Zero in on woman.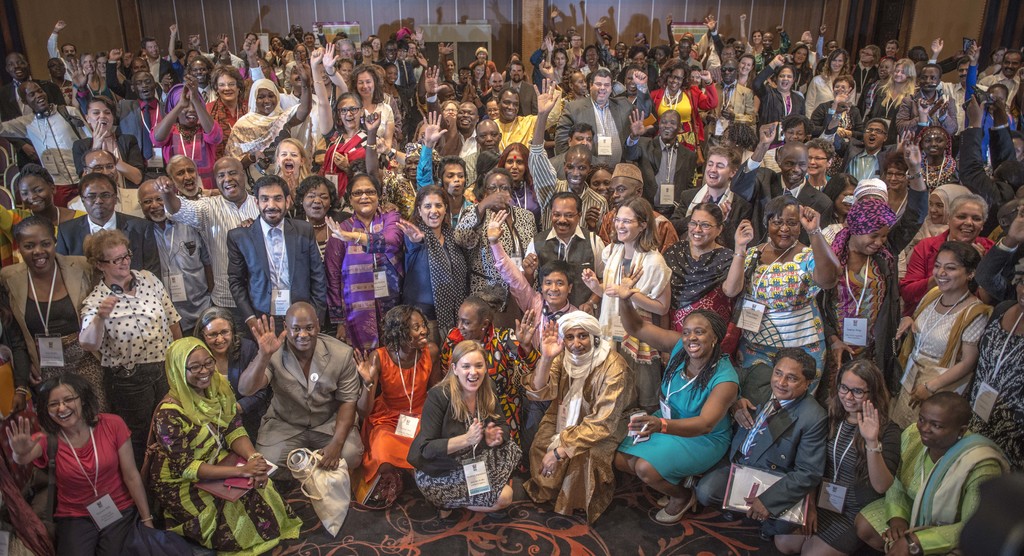
Zeroed in: 758, 357, 900, 555.
